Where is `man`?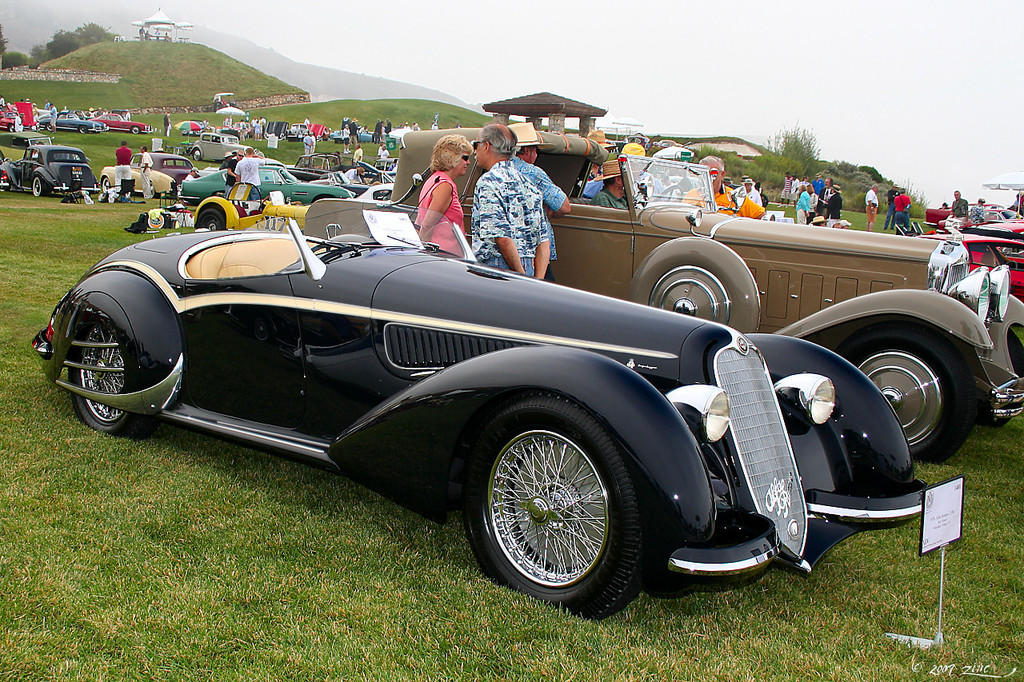
303 114 313 126.
